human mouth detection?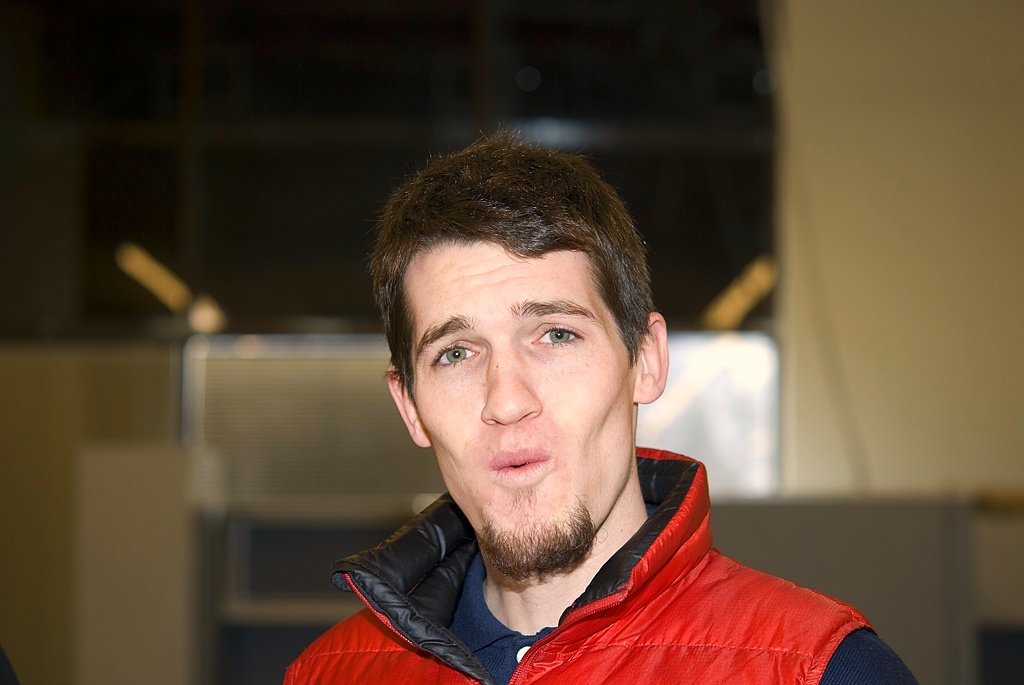
detection(487, 444, 557, 487)
